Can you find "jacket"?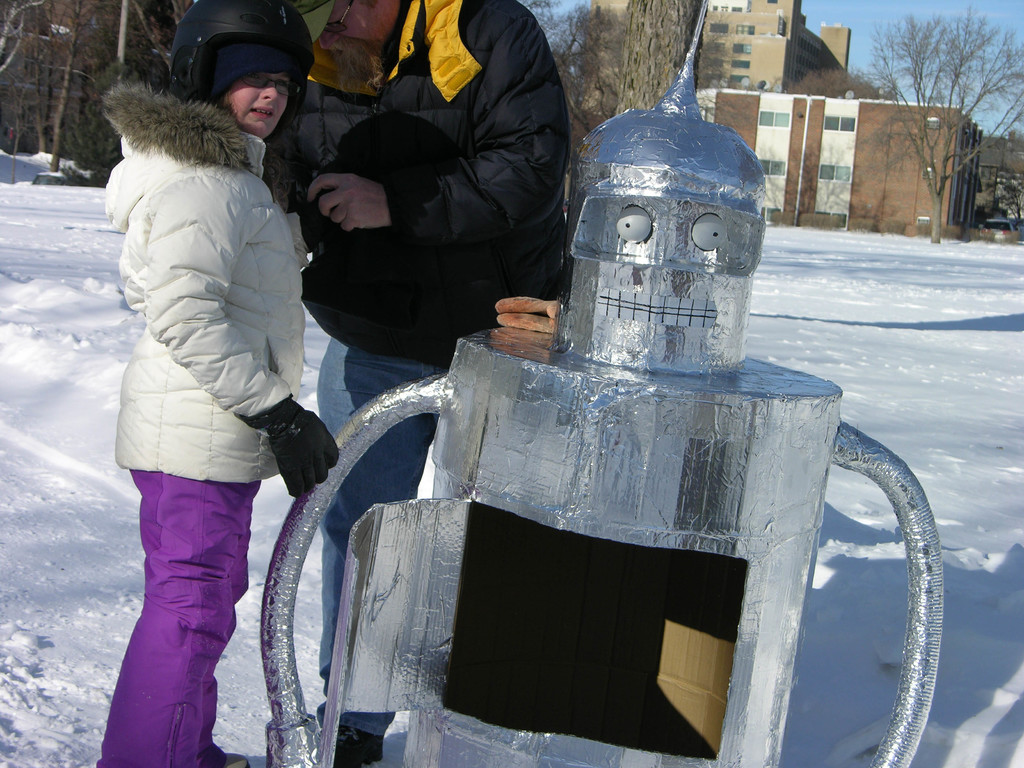
Yes, bounding box: [x1=93, y1=72, x2=328, y2=554].
